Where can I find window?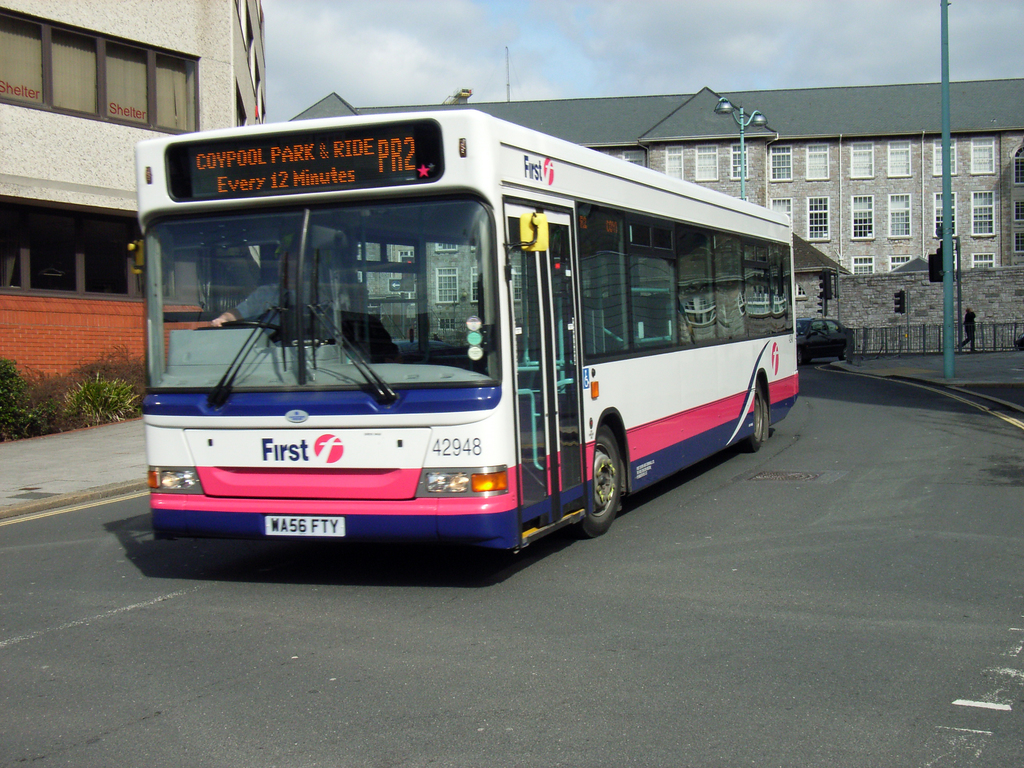
You can find it at {"x1": 8, "y1": 15, "x2": 222, "y2": 124}.
